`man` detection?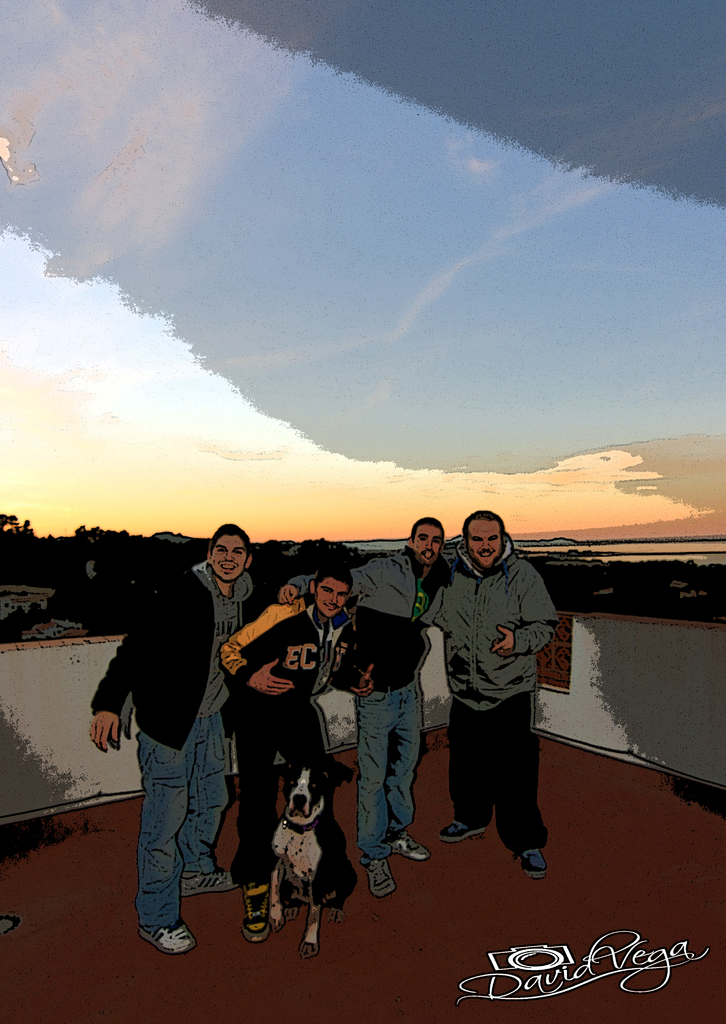
select_region(436, 505, 561, 881)
